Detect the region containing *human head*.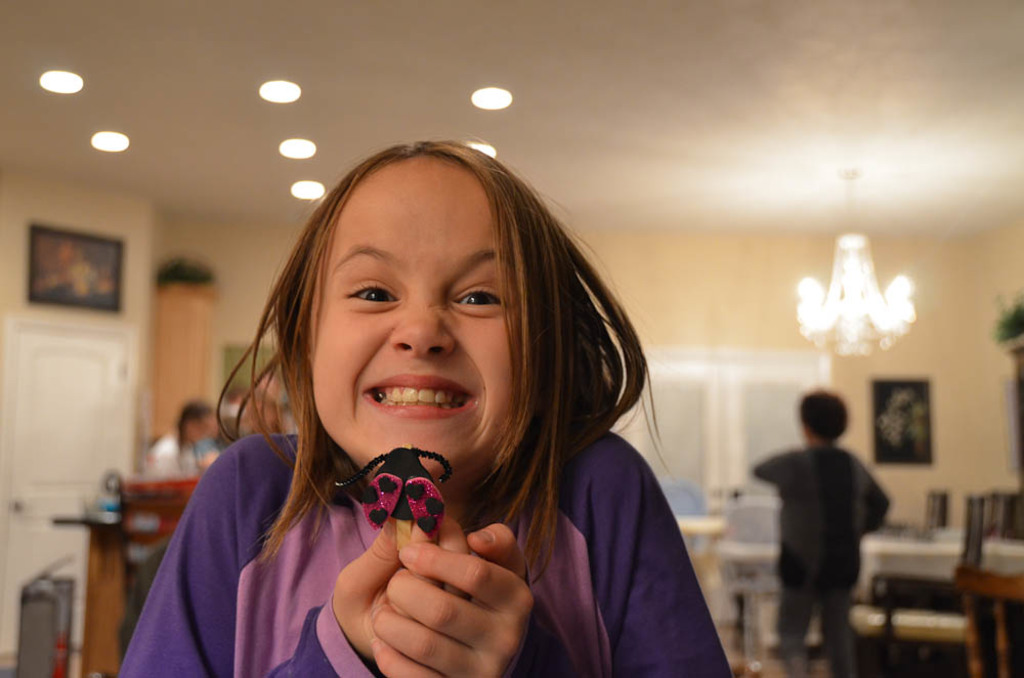
<region>257, 139, 594, 464</region>.
